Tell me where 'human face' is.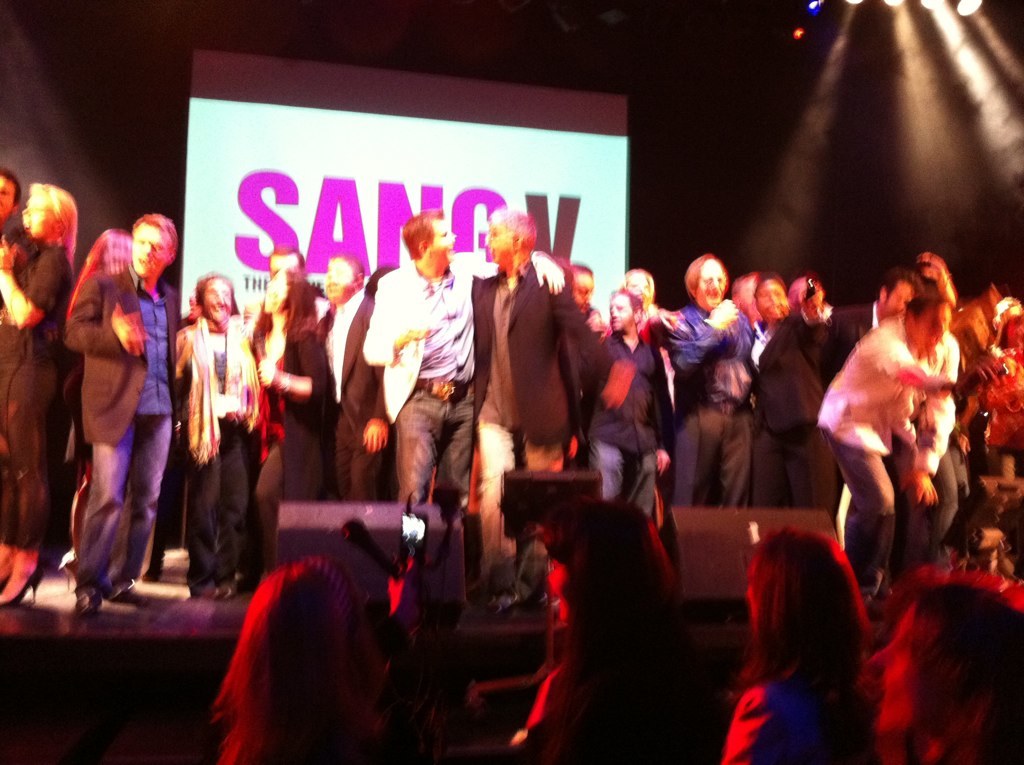
'human face' is at [609,297,634,333].
